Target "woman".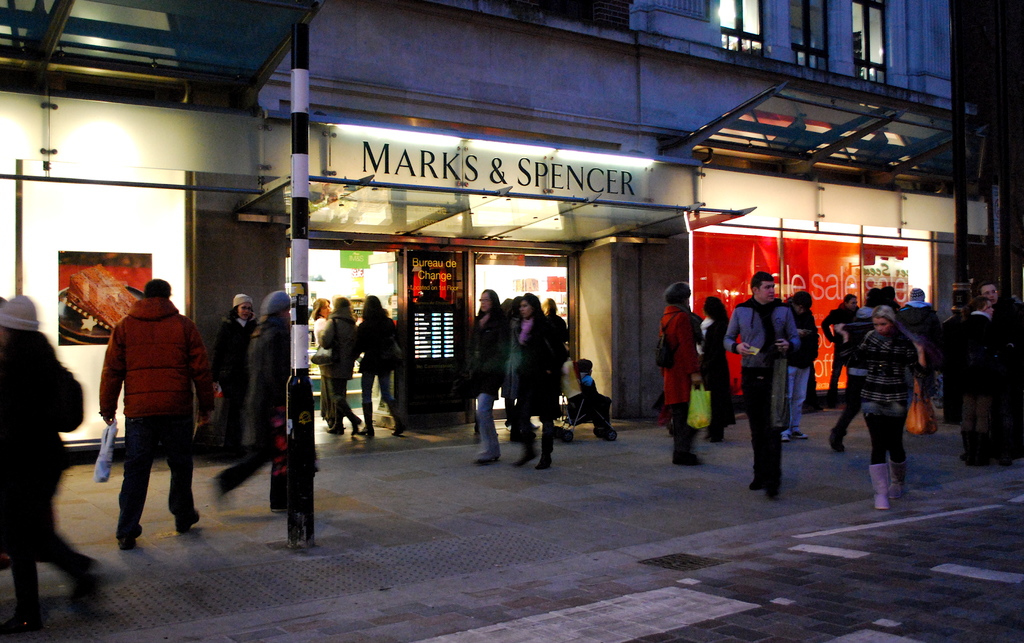
Target region: rect(840, 305, 925, 515).
